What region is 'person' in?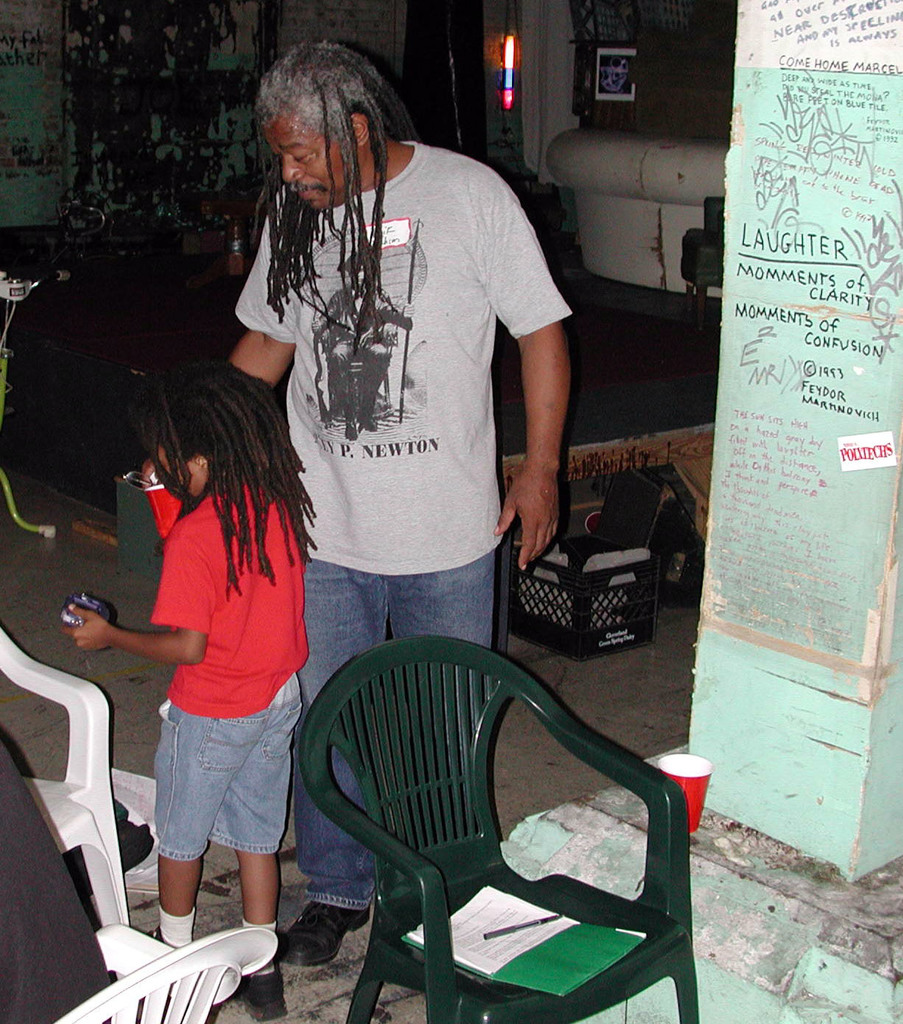
231,31,573,974.
